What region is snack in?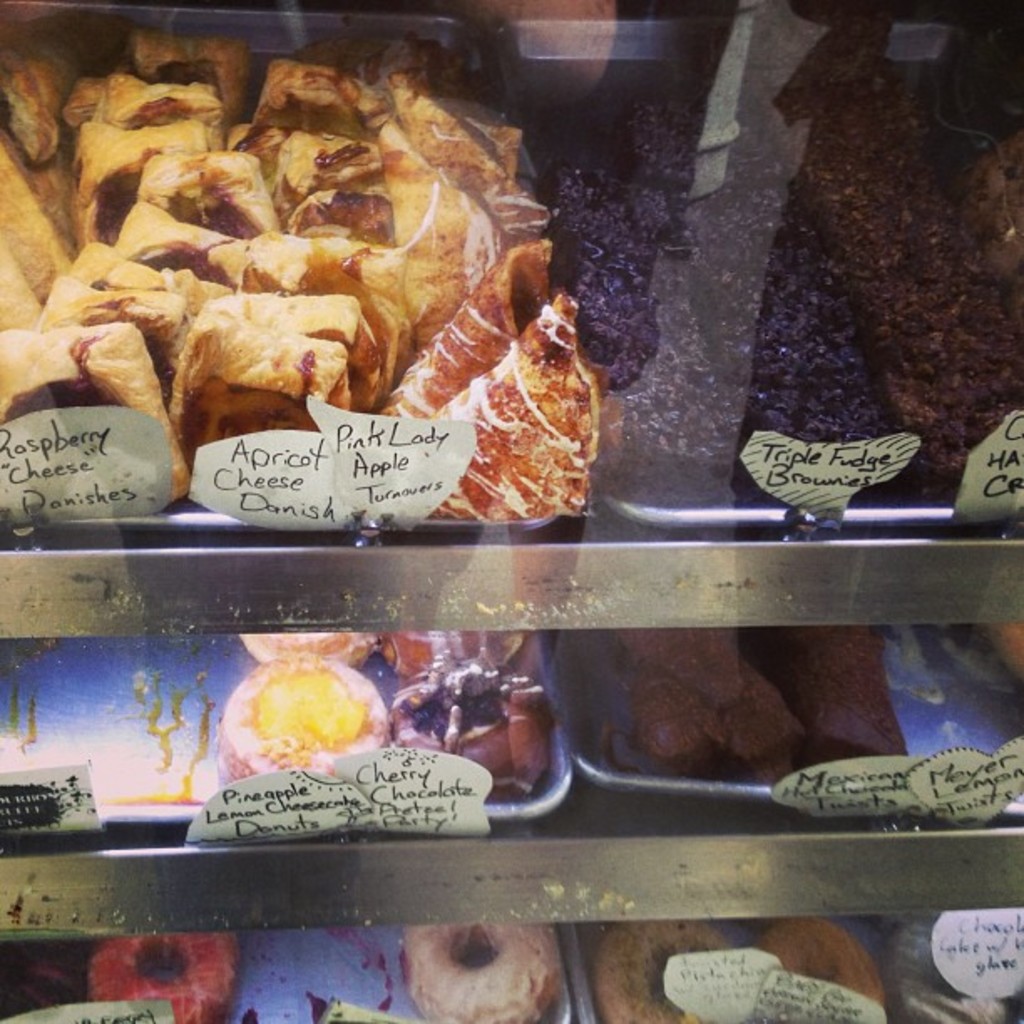
pyautogui.locateOnScreen(755, 611, 915, 768).
